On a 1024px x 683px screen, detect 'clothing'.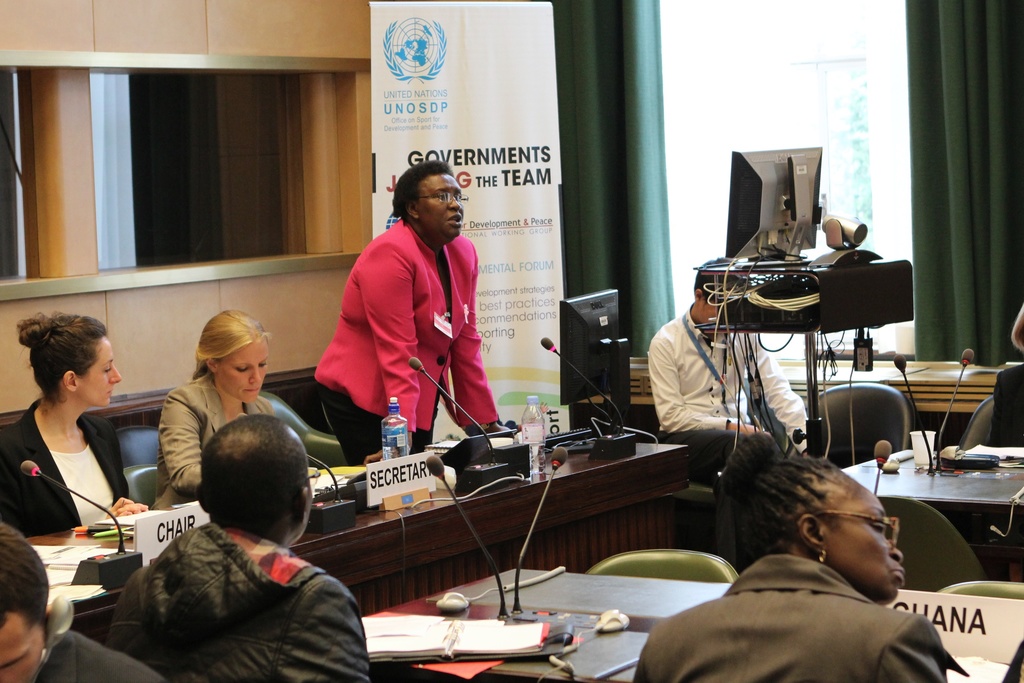
{"left": 646, "top": 314, "right": 842, "bottom": 482}.
